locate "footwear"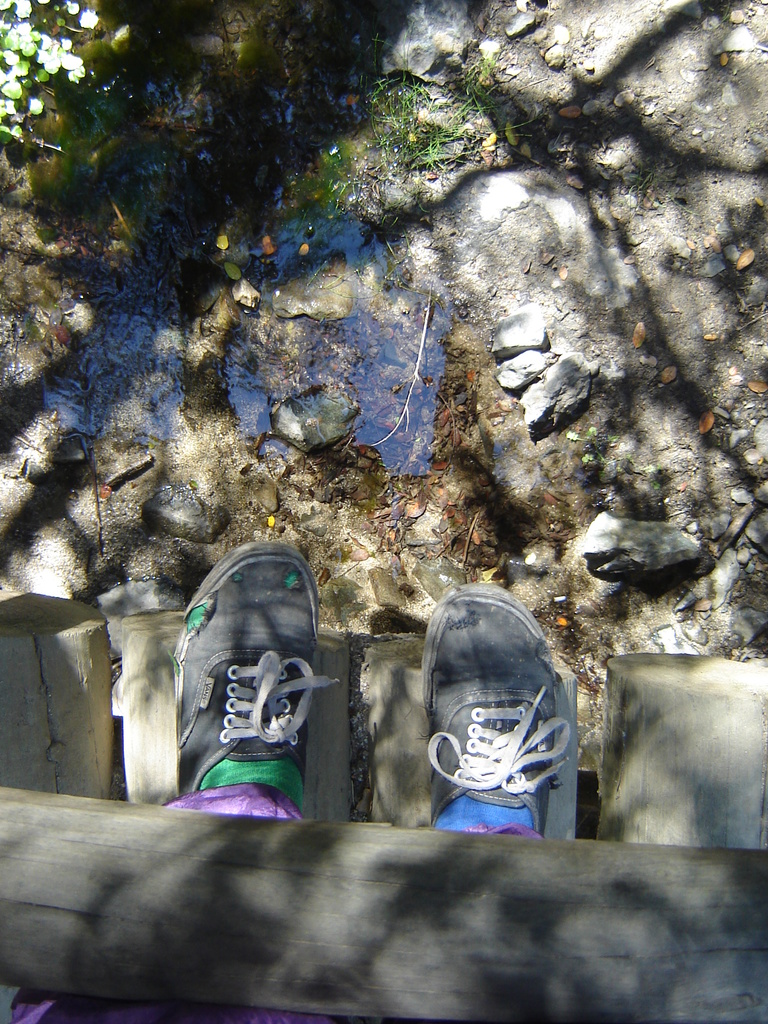
box(171, 547, 339, 813)
